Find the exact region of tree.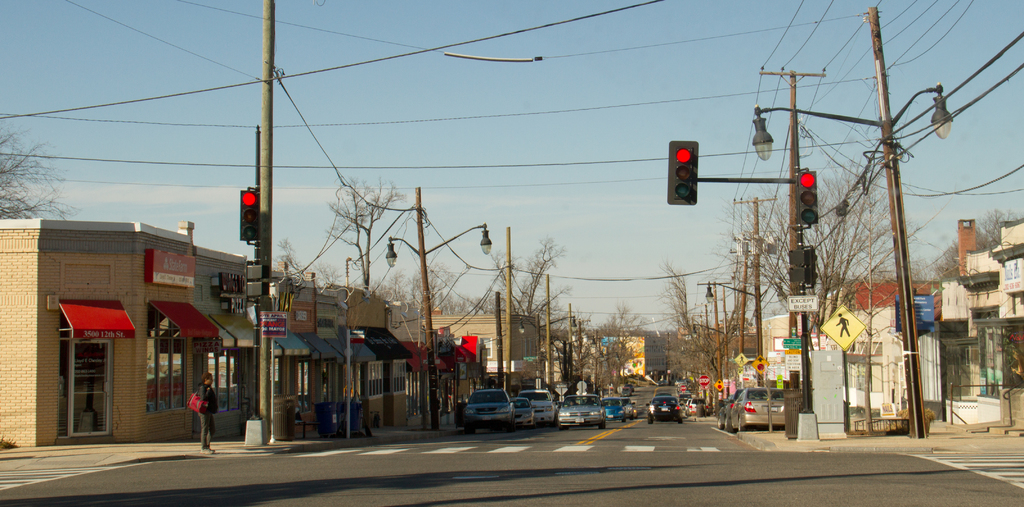
Exact region: 316:170:408:320.
